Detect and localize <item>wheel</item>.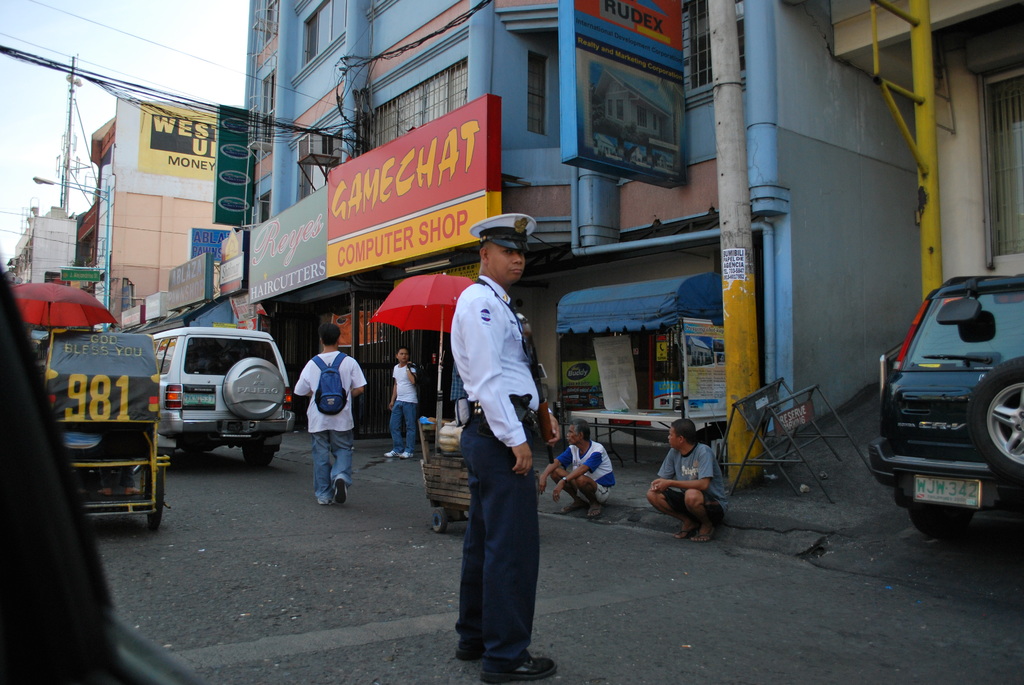
Localized at 911 502 980 546.
